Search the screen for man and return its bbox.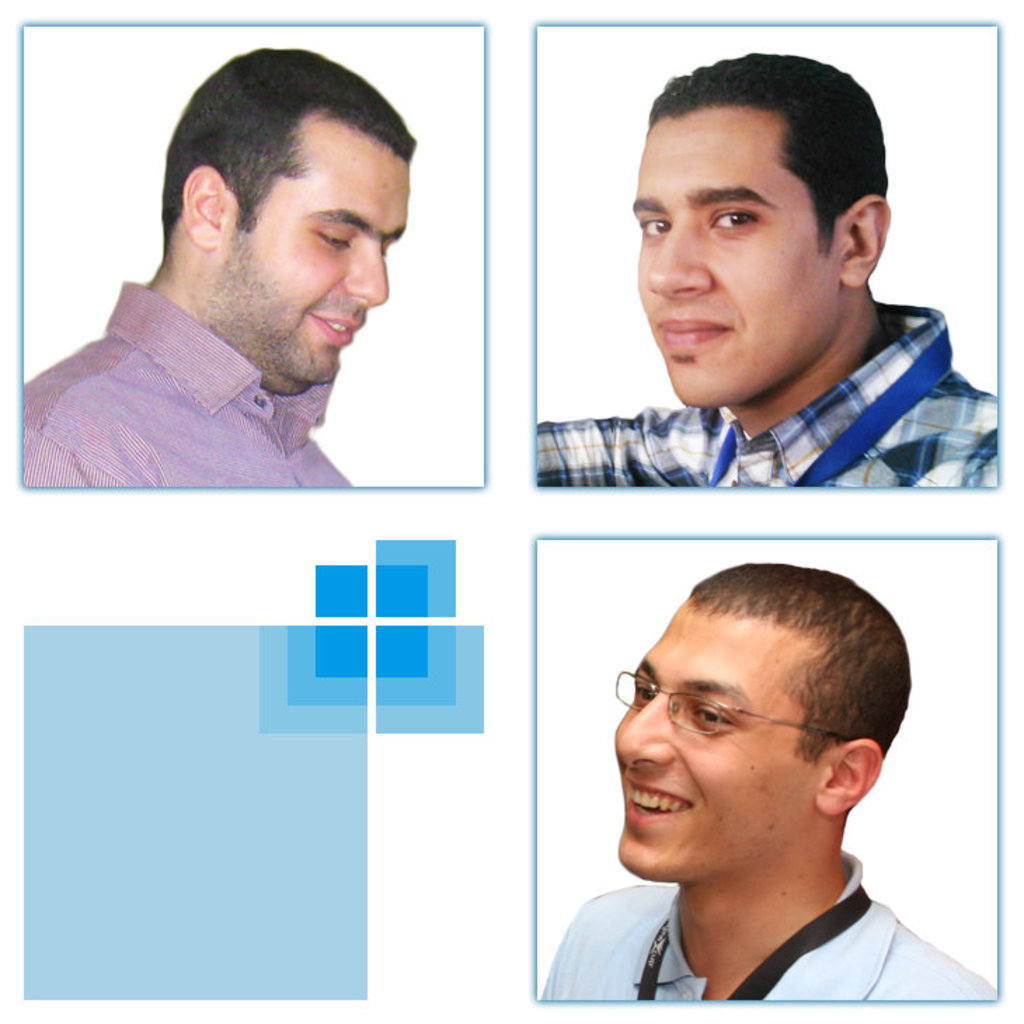
Found: {"x1": 532, "y1": 540, "x2": 996, "y2": 1021}.
